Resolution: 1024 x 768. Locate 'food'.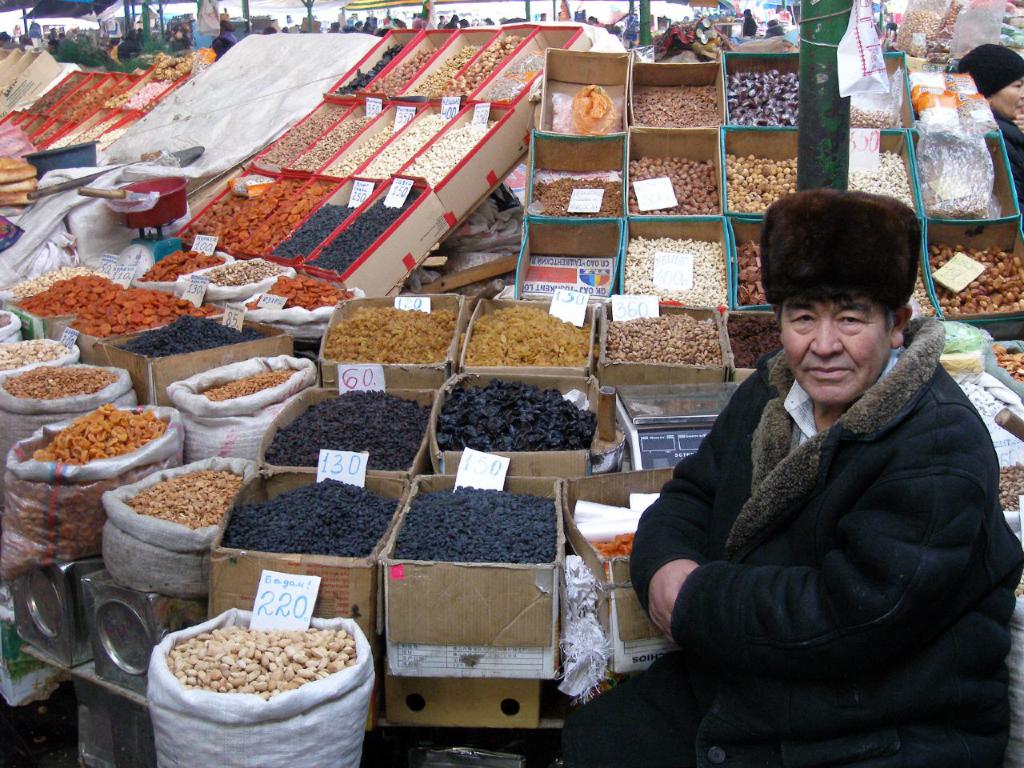
(623, 234, 729, 309).
